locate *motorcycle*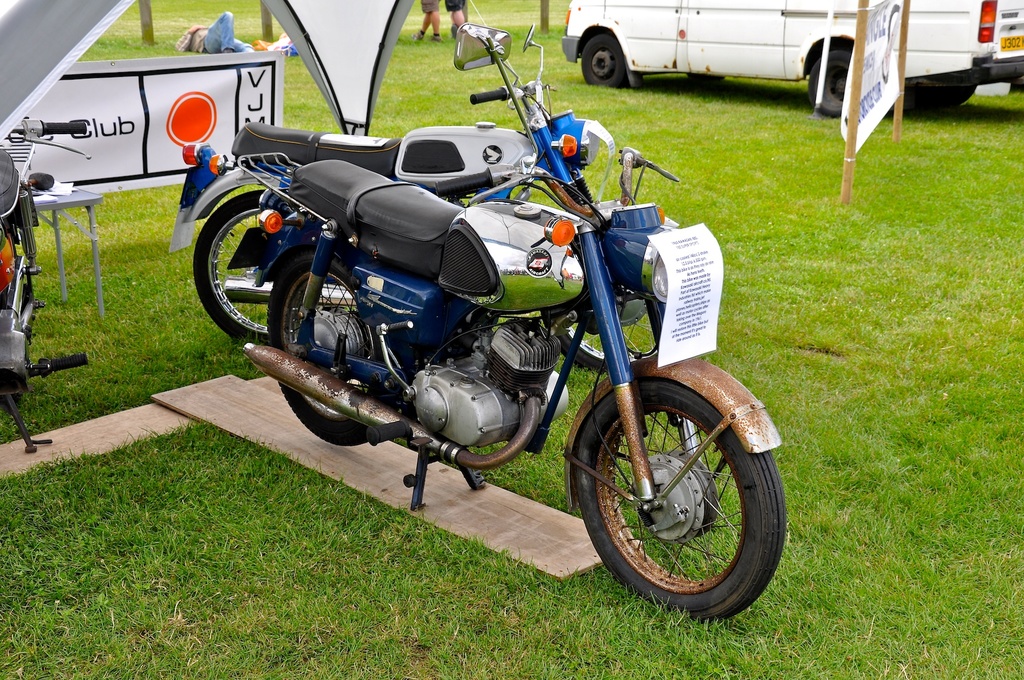
BBox(0, 118, 89, 470)
